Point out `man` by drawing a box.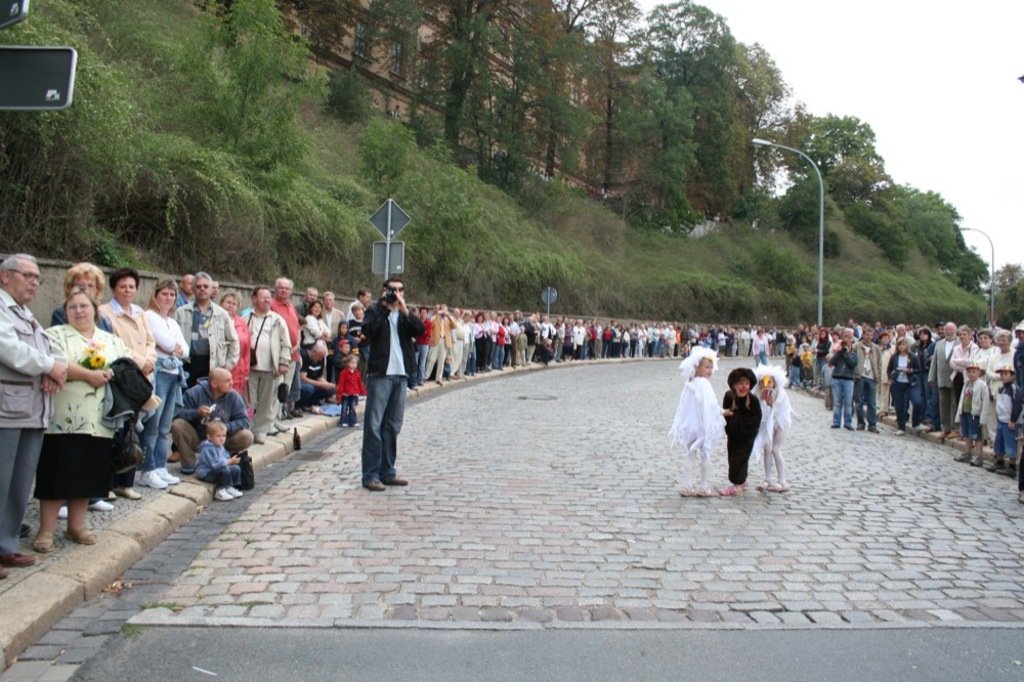
[left=317, top=288, right=342, bottom=350].
